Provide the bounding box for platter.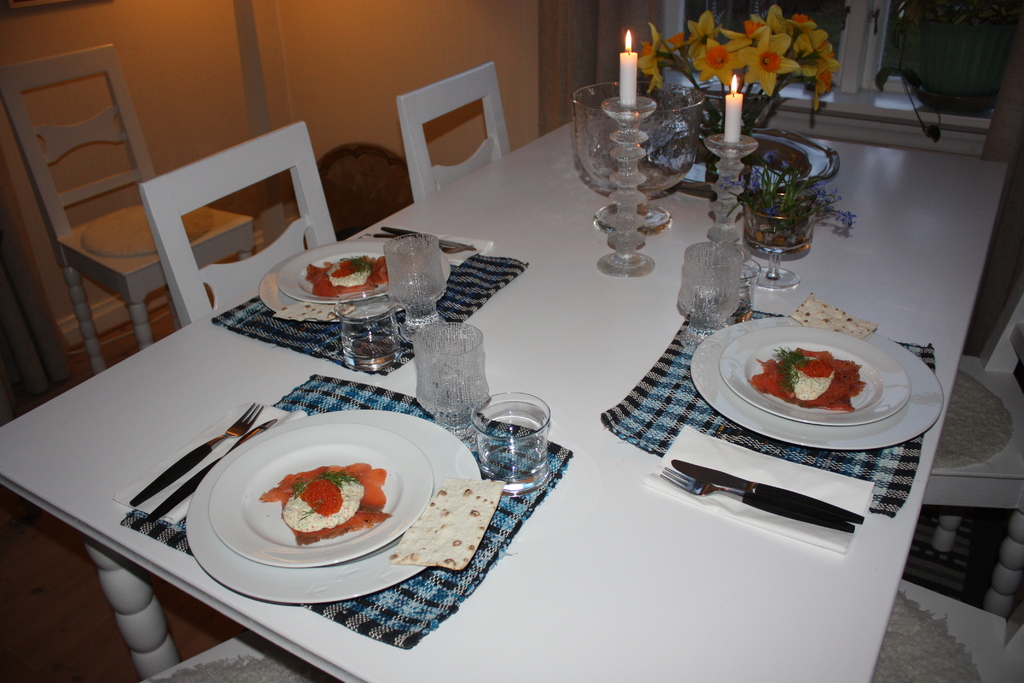
{"left": 275, "top": 239, "right": 406, "bottom": 303}.
